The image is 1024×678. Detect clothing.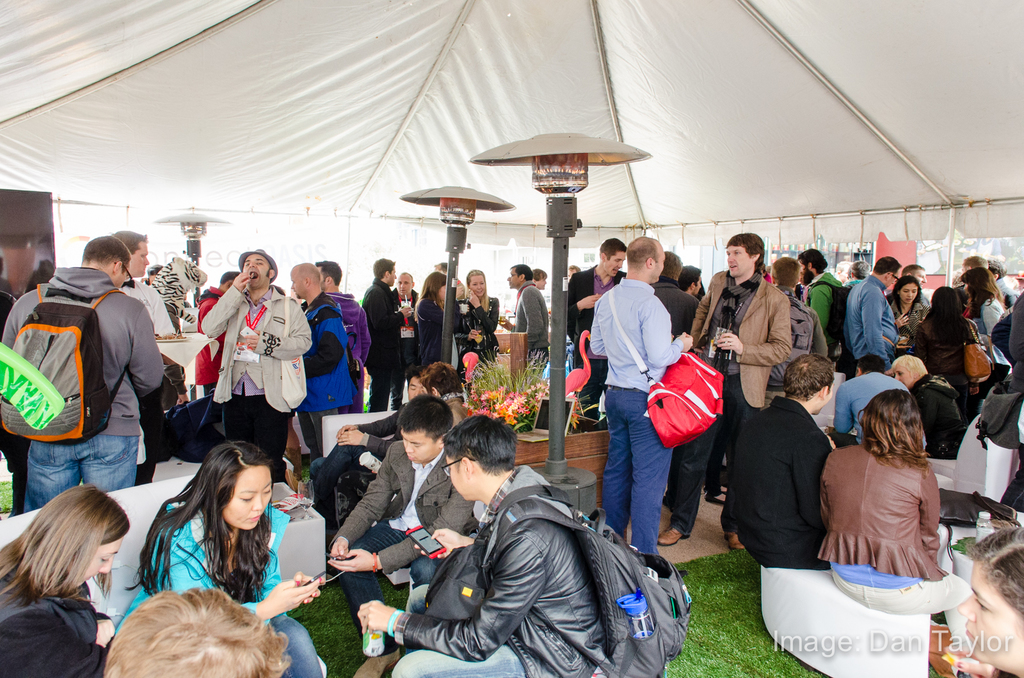
Detection: [x1=904, y1=299, x2=919, y2=367].
